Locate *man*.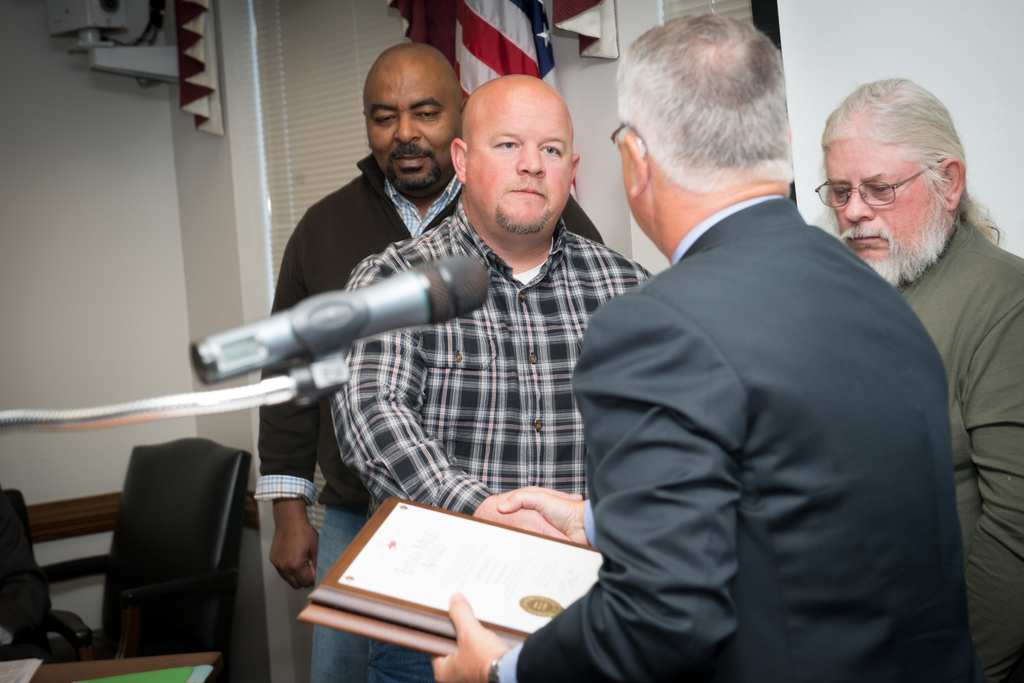
Bounding box: left=819, top=76, right=1023, bottom=682.
